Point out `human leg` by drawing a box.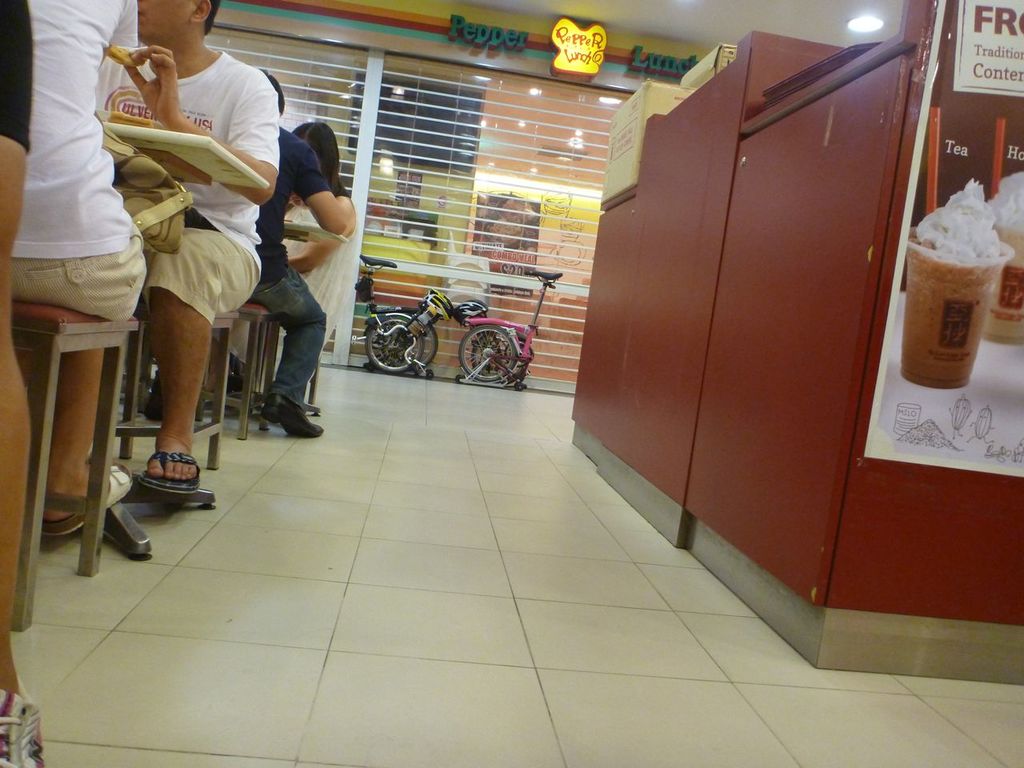
[10,203,146,523].
